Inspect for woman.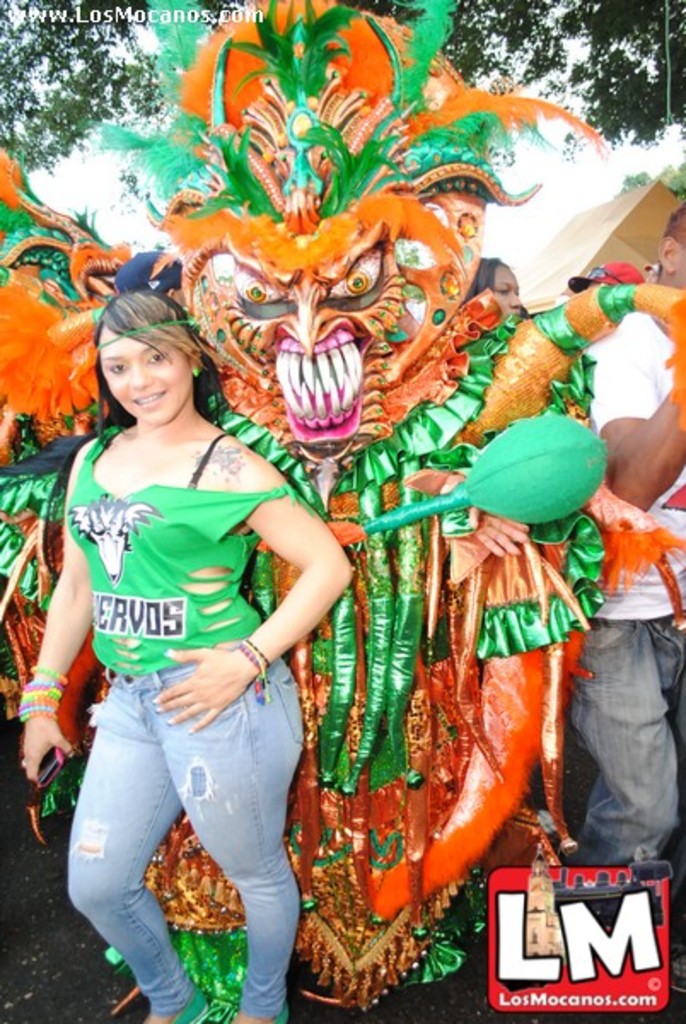
Inspection: l=17, t=294, r=352, b=1022.
